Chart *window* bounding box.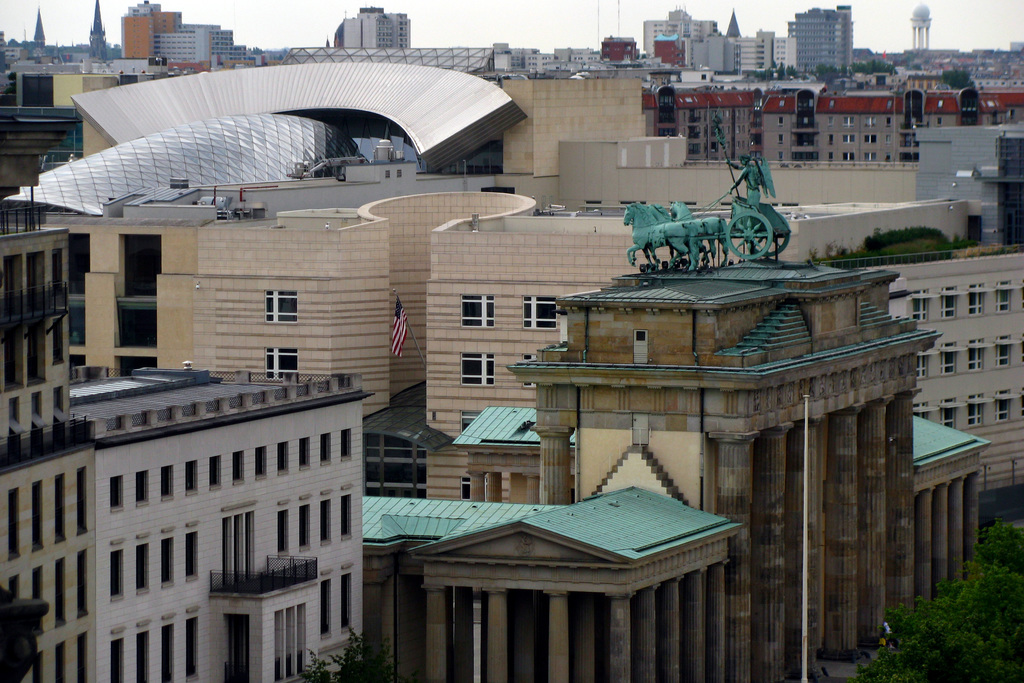
Charted: (x1=886, y1=152, x2=893, y2=161).
